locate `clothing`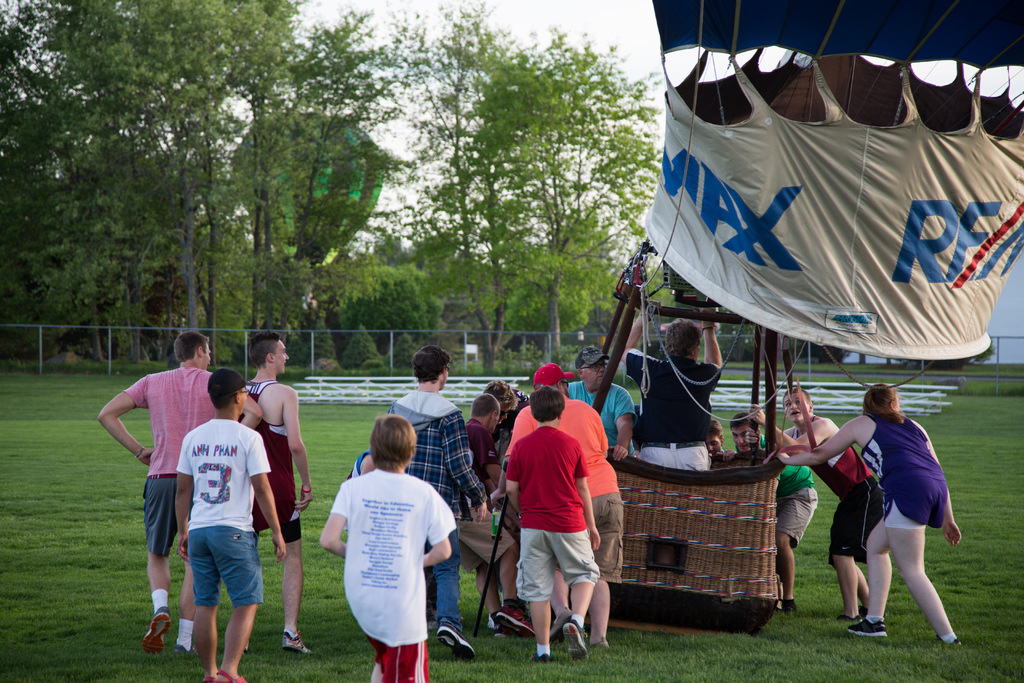
crop(125, 365, 218, 652)
